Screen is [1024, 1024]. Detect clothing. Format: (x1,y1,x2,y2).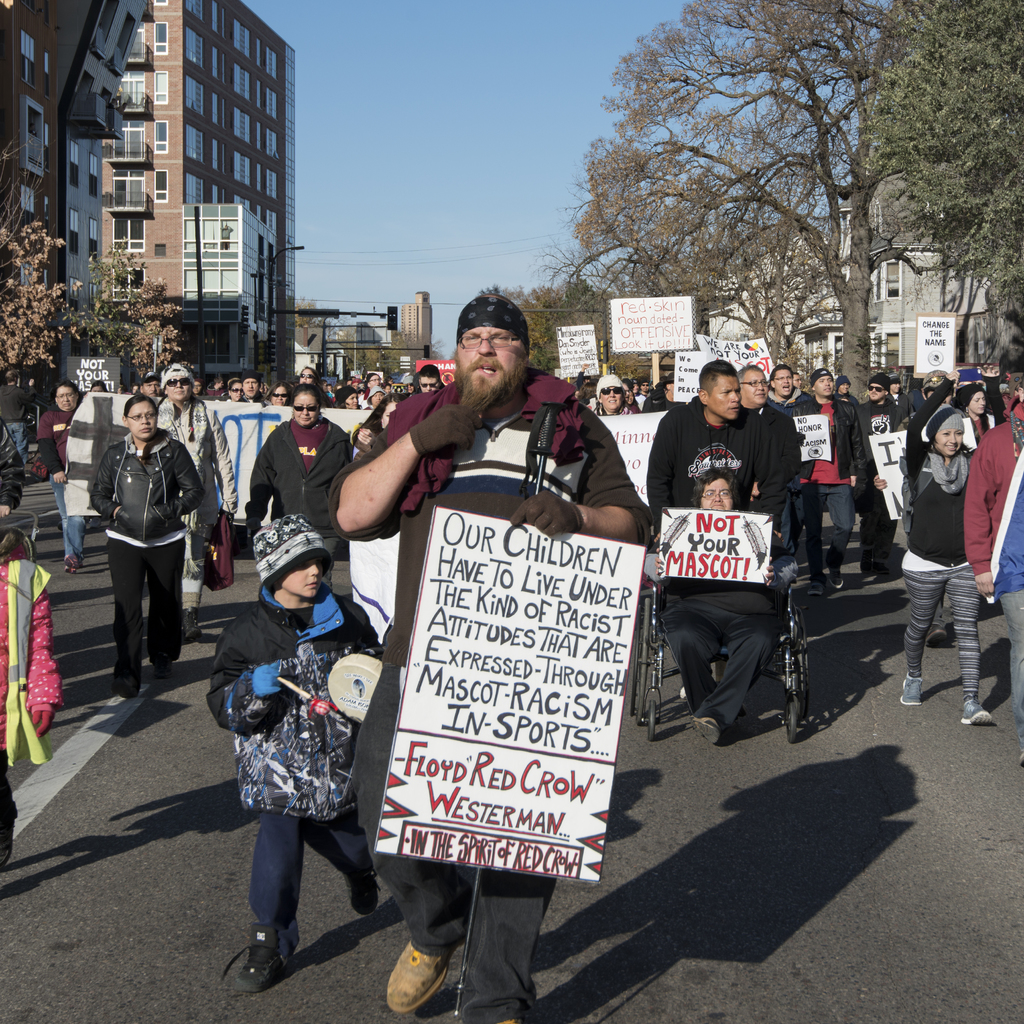
(209,590,383,926).
